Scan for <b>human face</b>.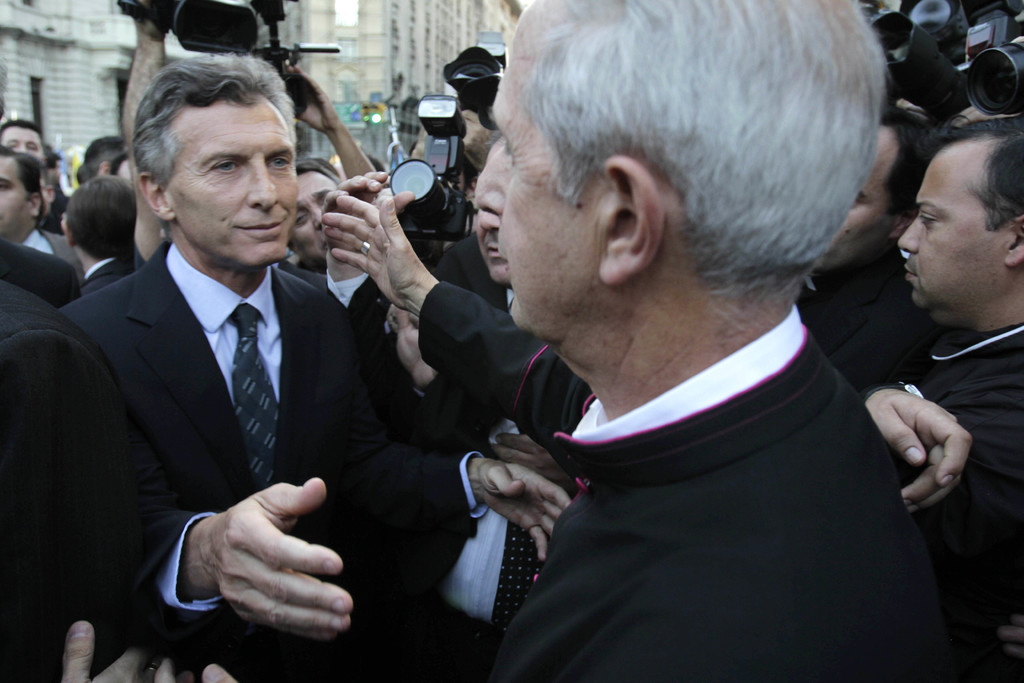
Scan result: bbox=(893, 135, 1012, 314).
